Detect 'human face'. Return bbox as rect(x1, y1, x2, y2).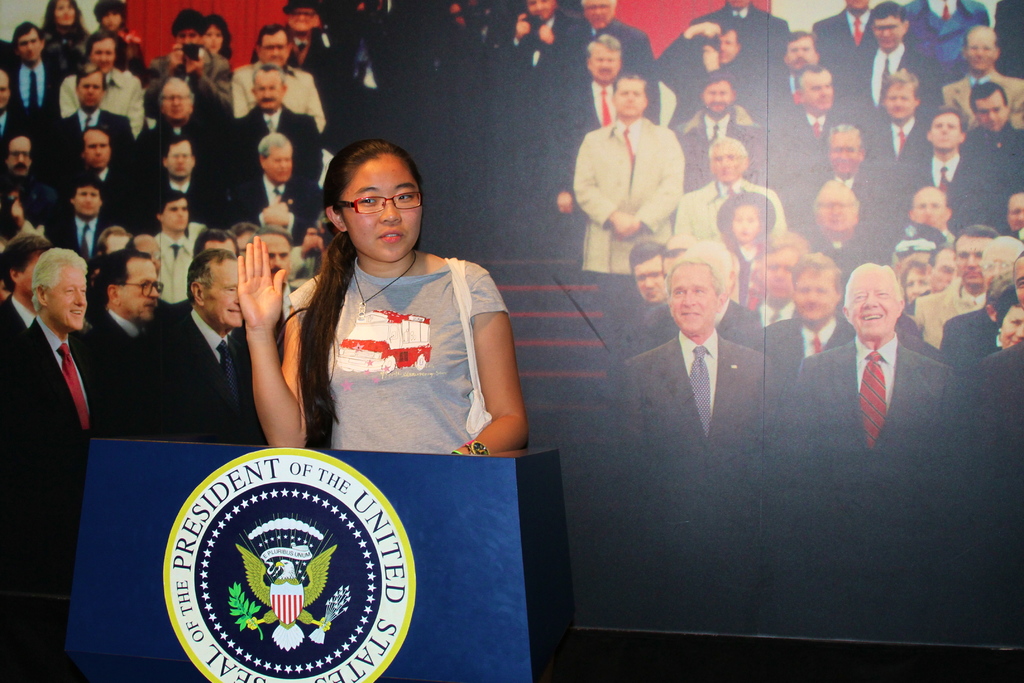
rect(268, 151, 296, 184).
